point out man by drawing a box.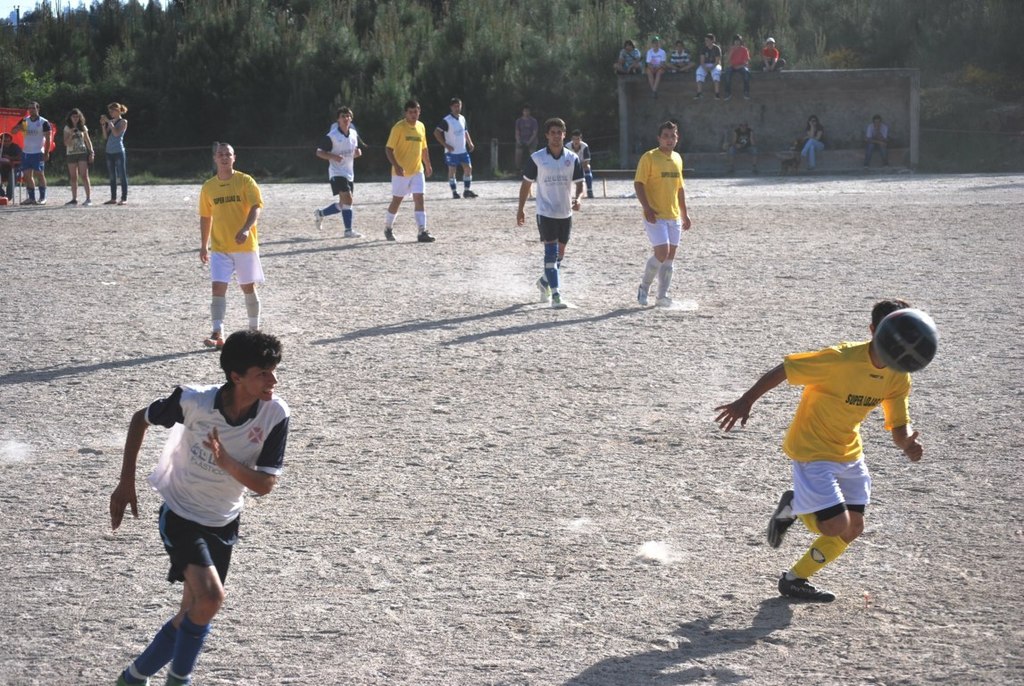
detection(113, 324, 278, 669).
